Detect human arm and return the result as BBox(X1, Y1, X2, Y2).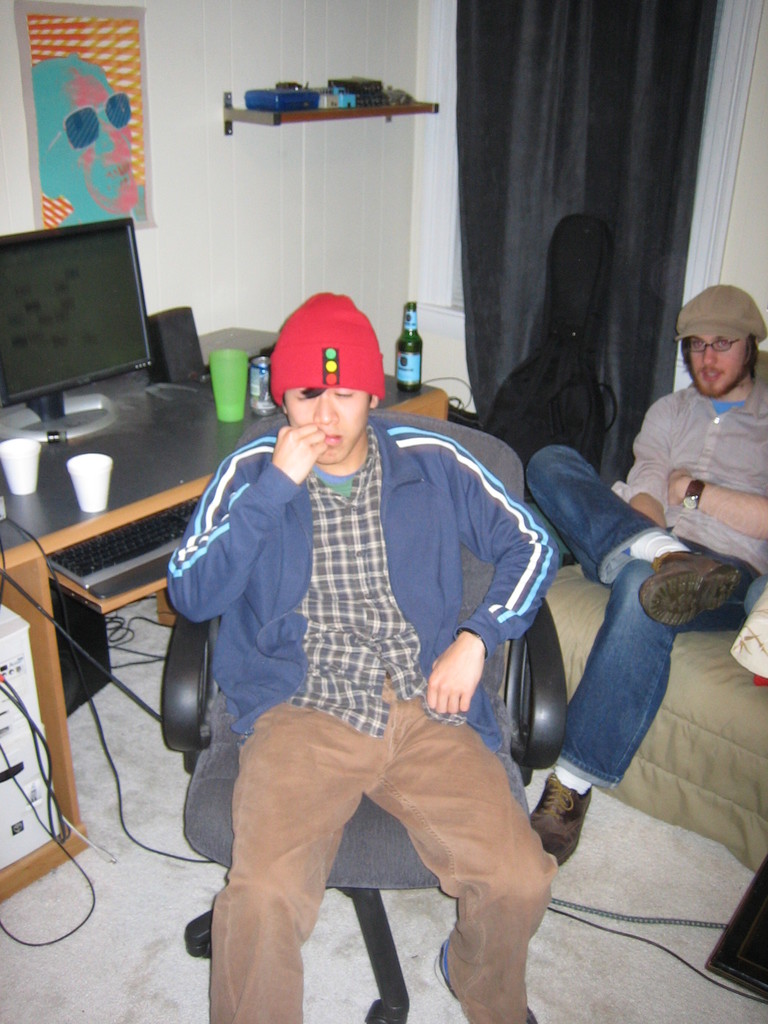
BBox(168, 422, 326, 623).
